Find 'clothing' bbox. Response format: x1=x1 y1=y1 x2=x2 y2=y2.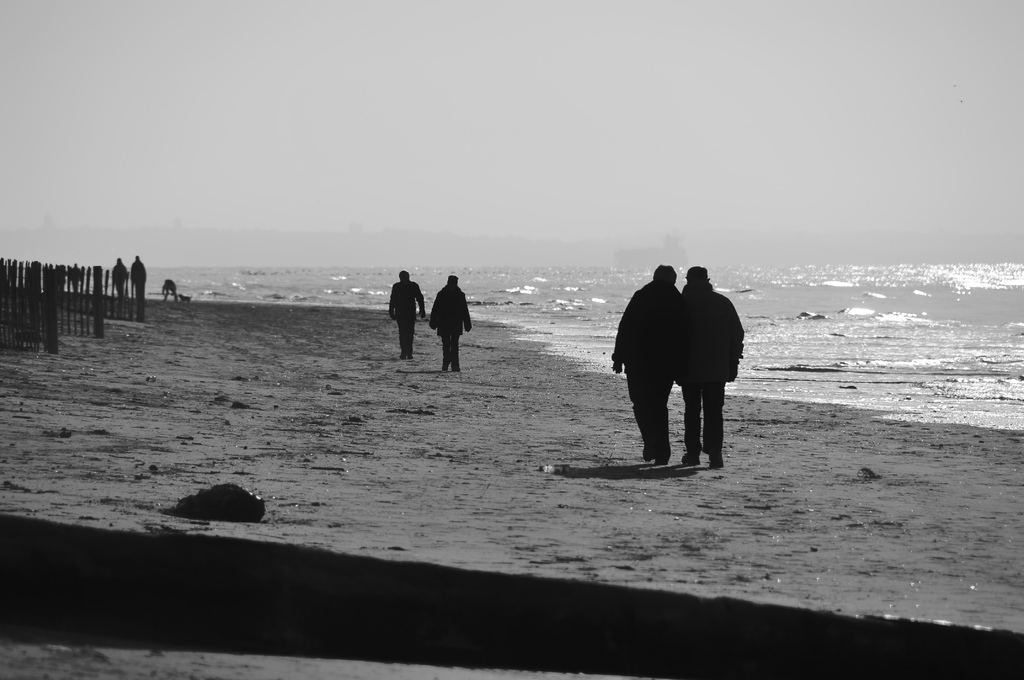
x1=109 y1=258 x2=132 y2=299.
